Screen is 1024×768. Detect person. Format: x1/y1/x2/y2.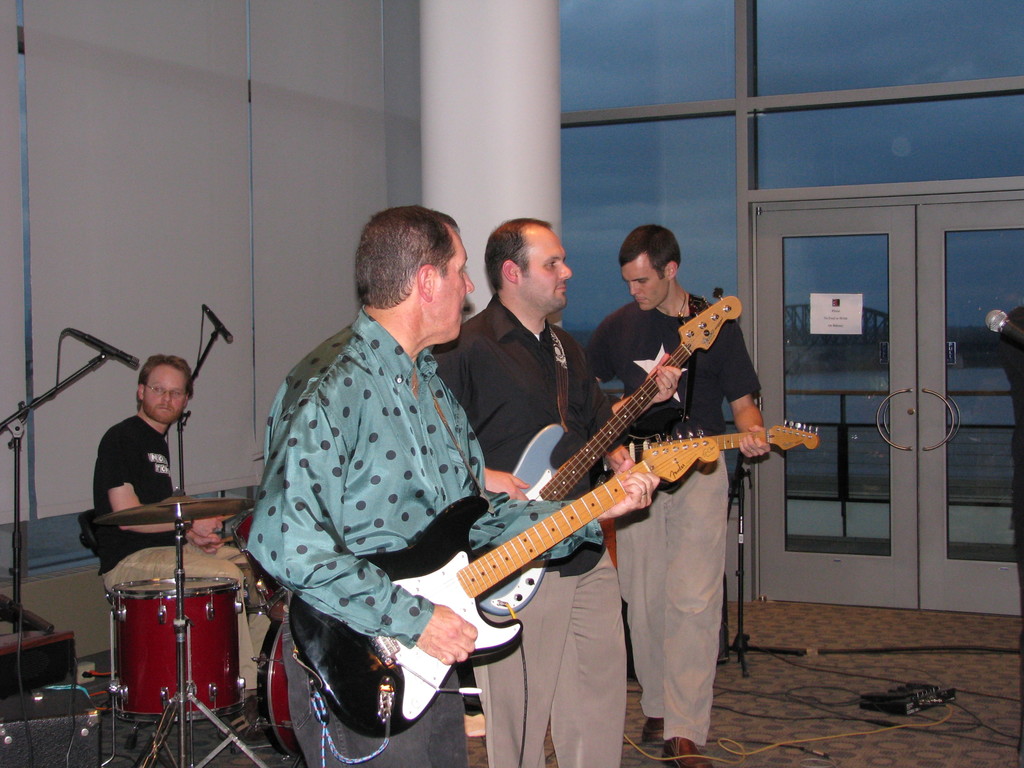
249/203/660/767.
